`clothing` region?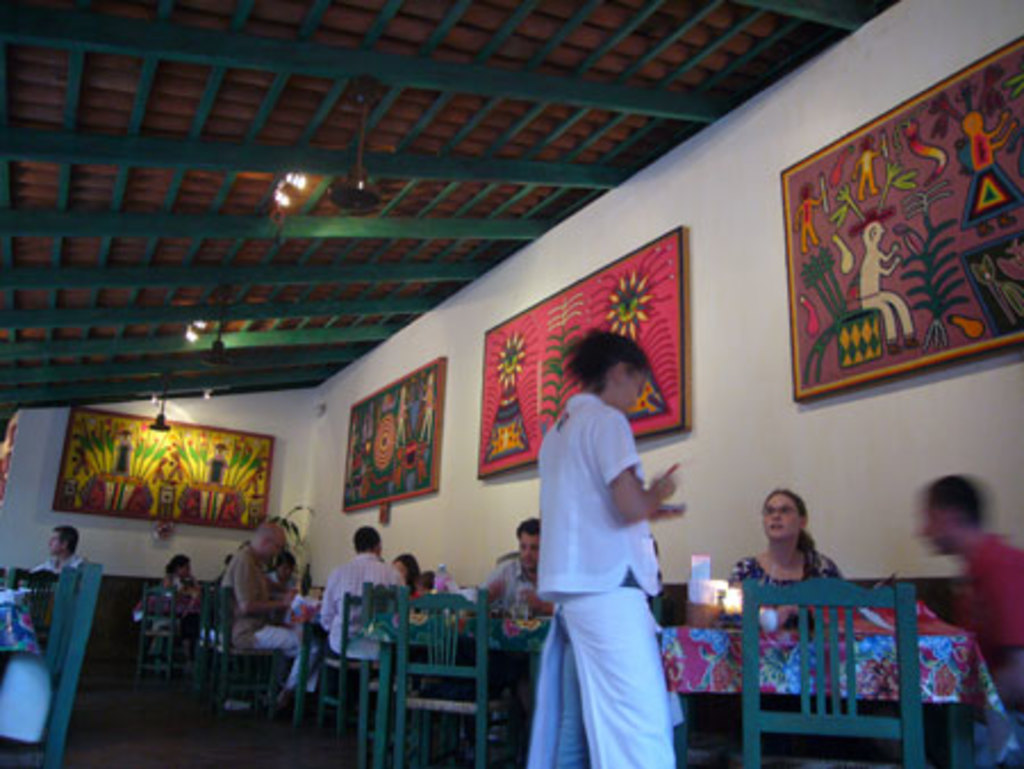
select_region(471, 553, 544, 628)
